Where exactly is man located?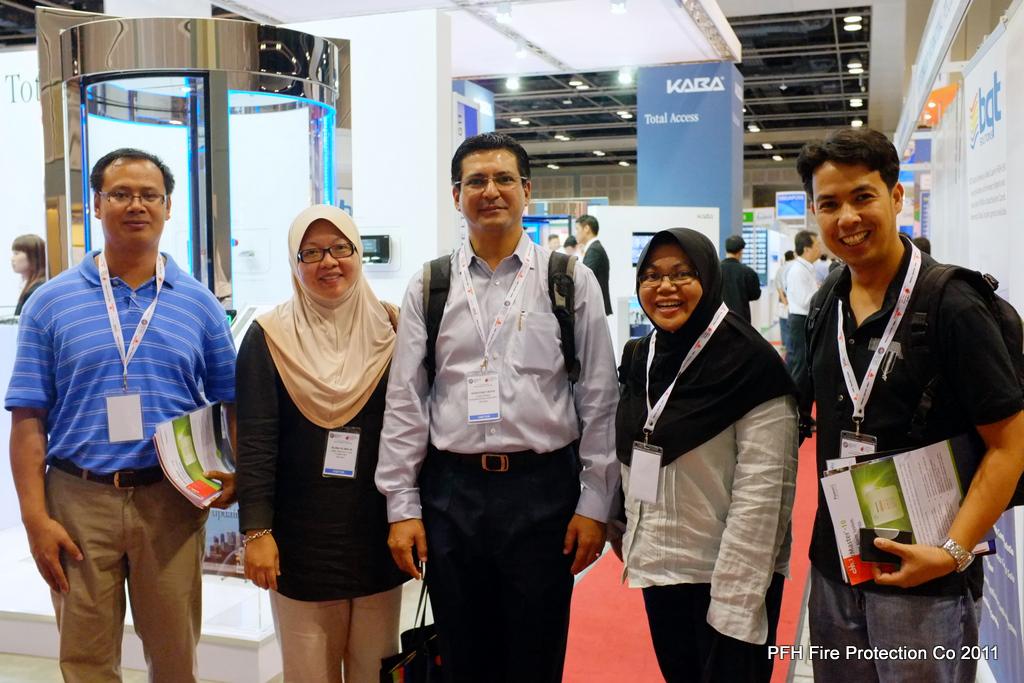
Its bounding box is region(715, 235, 762, 325).
